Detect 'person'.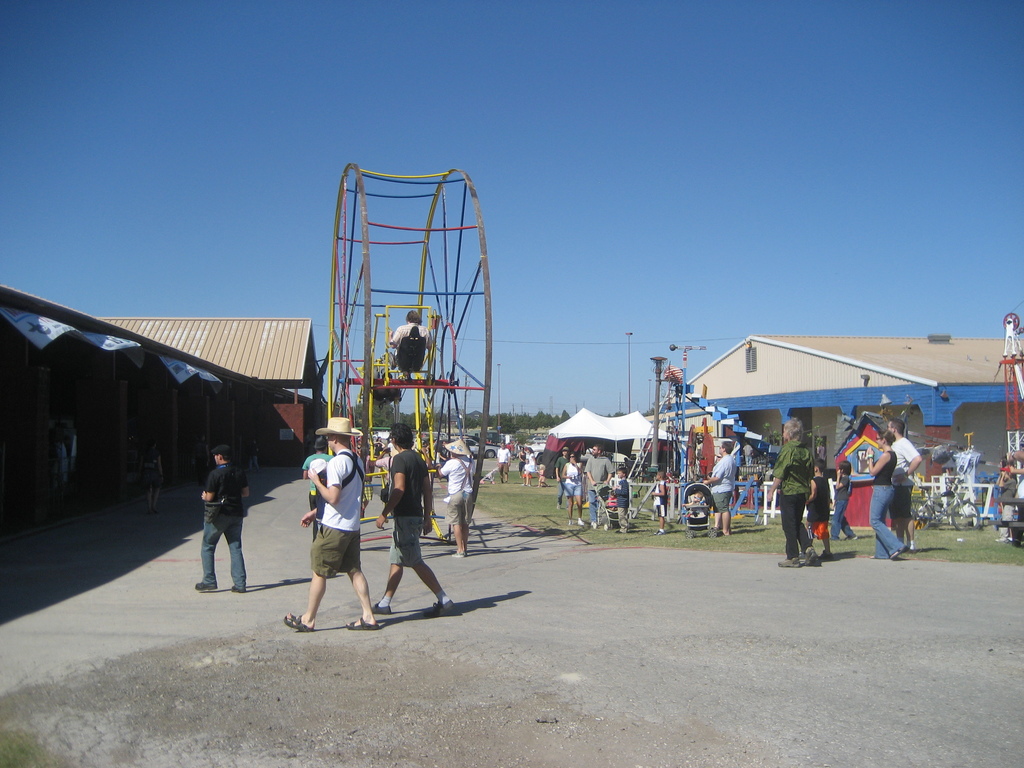
Detected at x1=828, y1=455, x2=862, y2=545.
